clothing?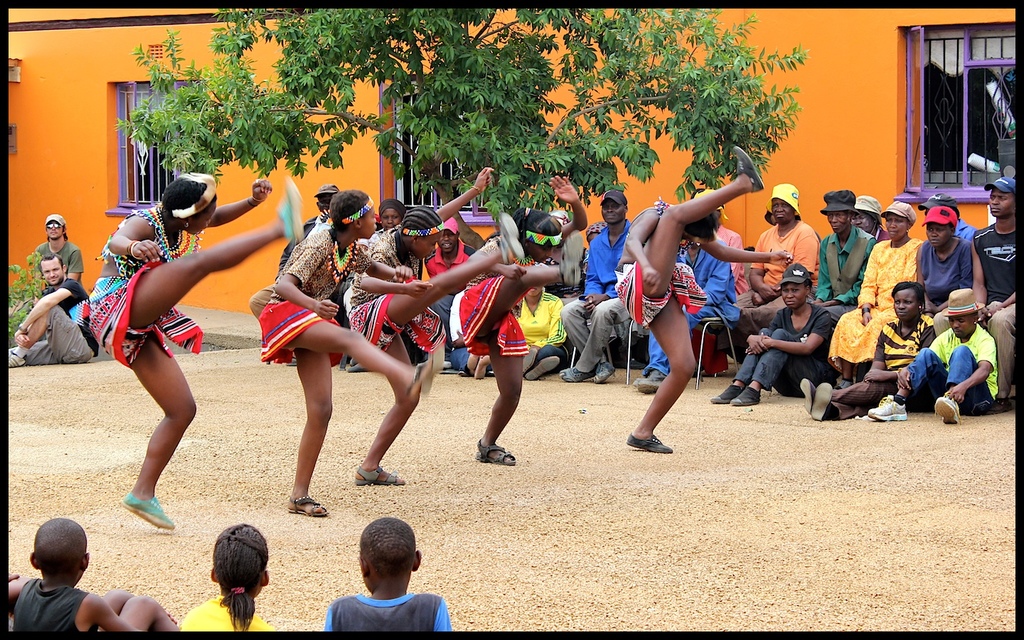
bbox=(828, 243, 918, 361)
